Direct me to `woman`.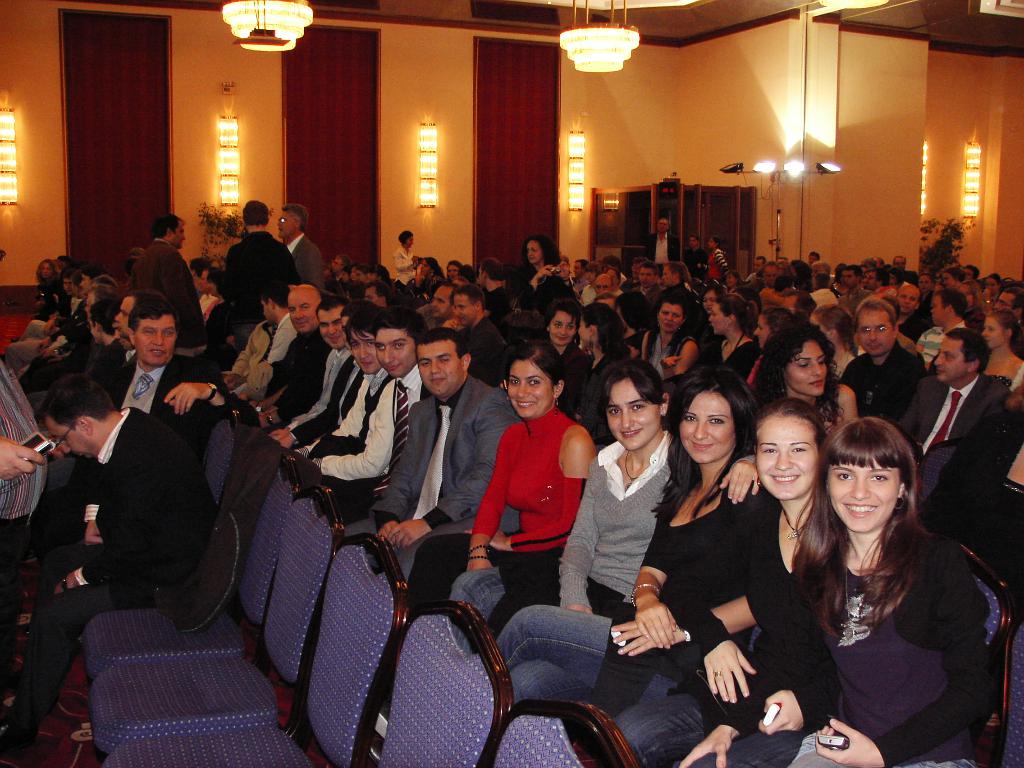
Direction: (514,232,566,310).
